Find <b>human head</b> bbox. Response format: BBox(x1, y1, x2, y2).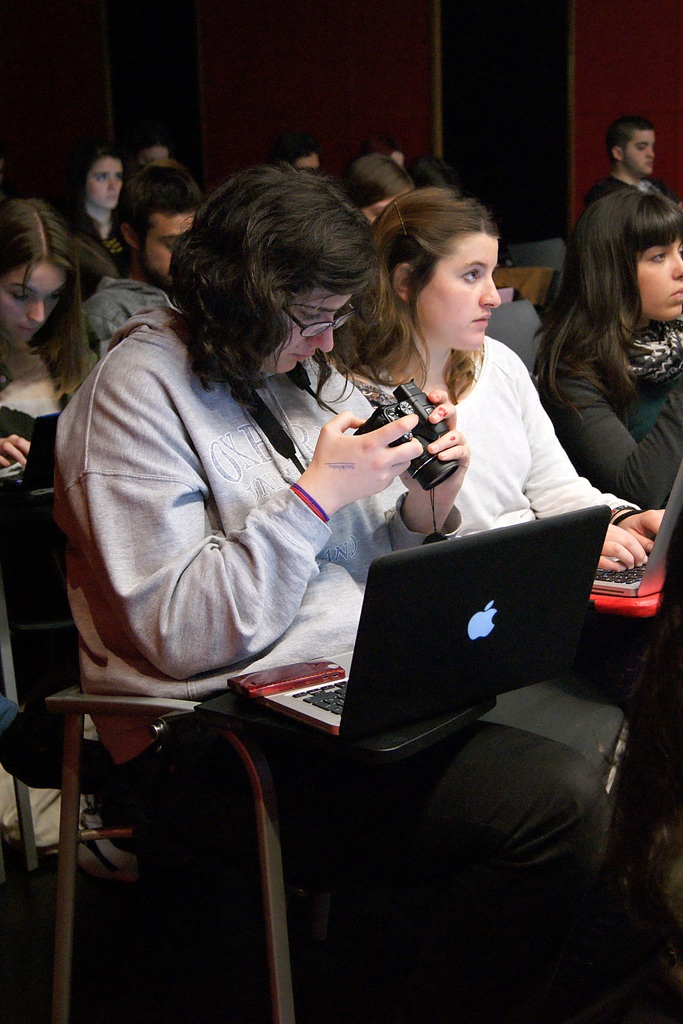
BBox(607, 113, 650, 181).
